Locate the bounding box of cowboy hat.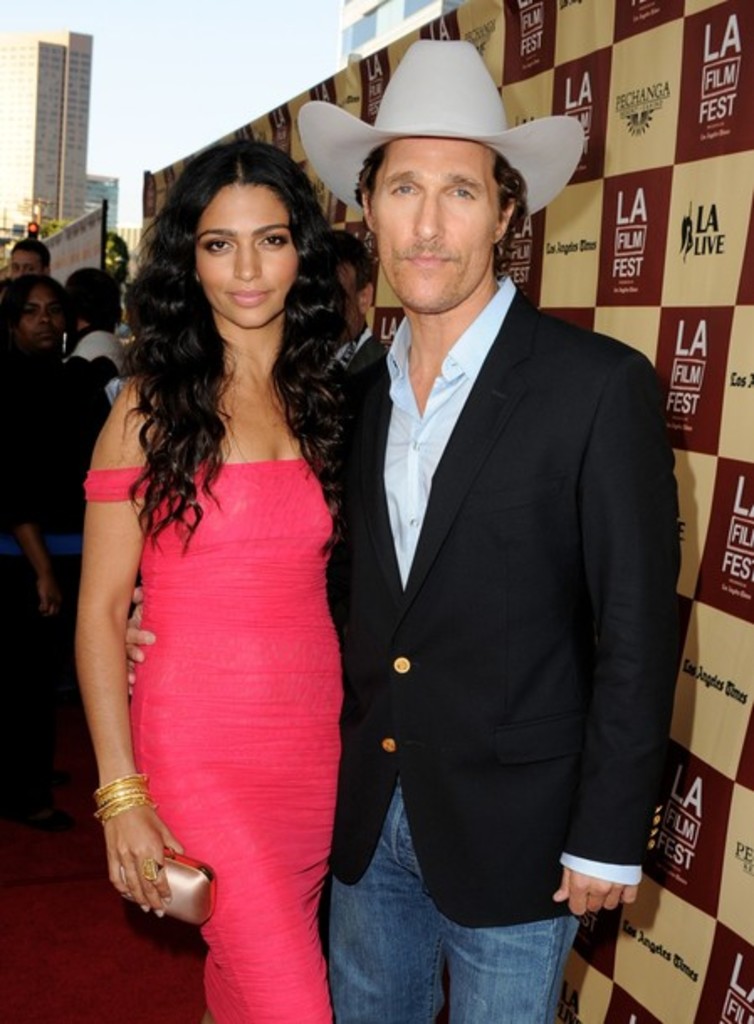
Bounding box: [289,52,566,222].
